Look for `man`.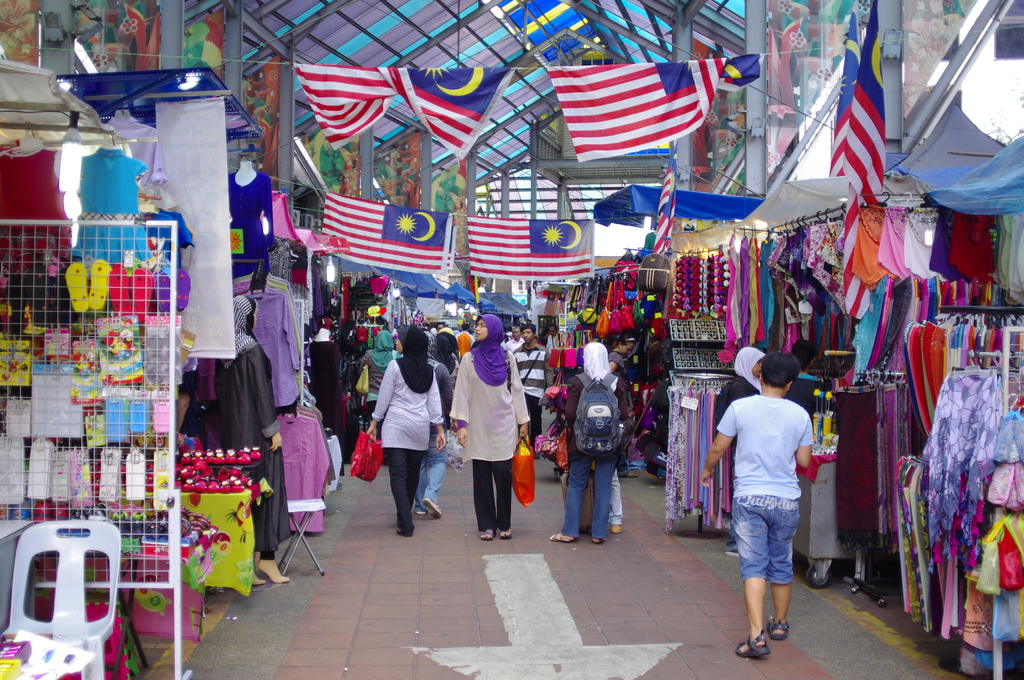
Found: 436, 321, 447, 332.
